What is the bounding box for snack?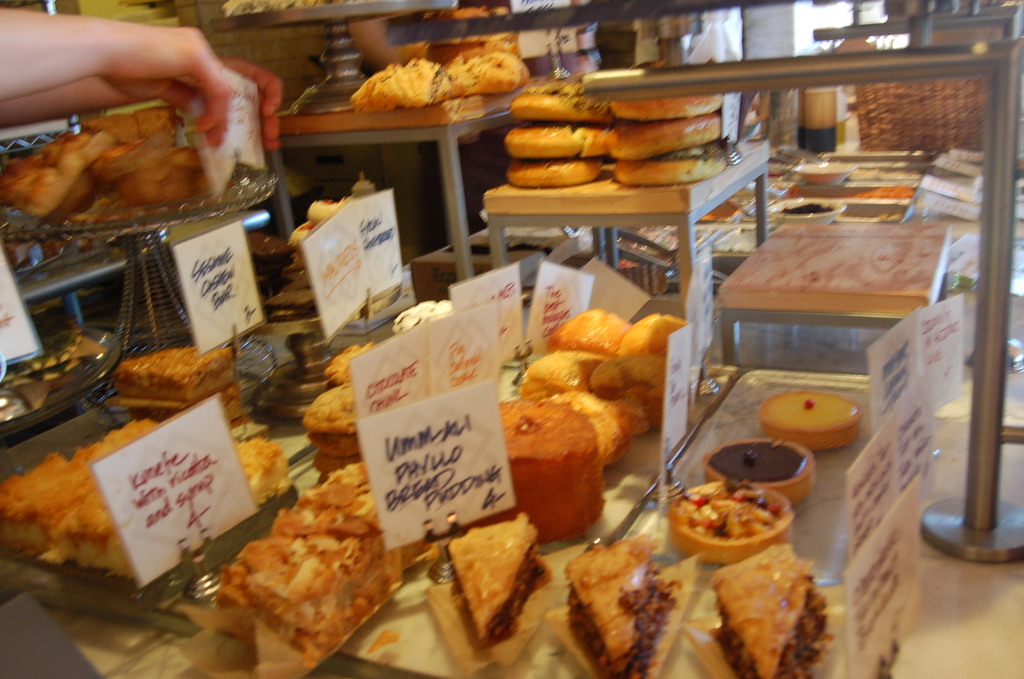
bbox(425, 517, 560, 678).
